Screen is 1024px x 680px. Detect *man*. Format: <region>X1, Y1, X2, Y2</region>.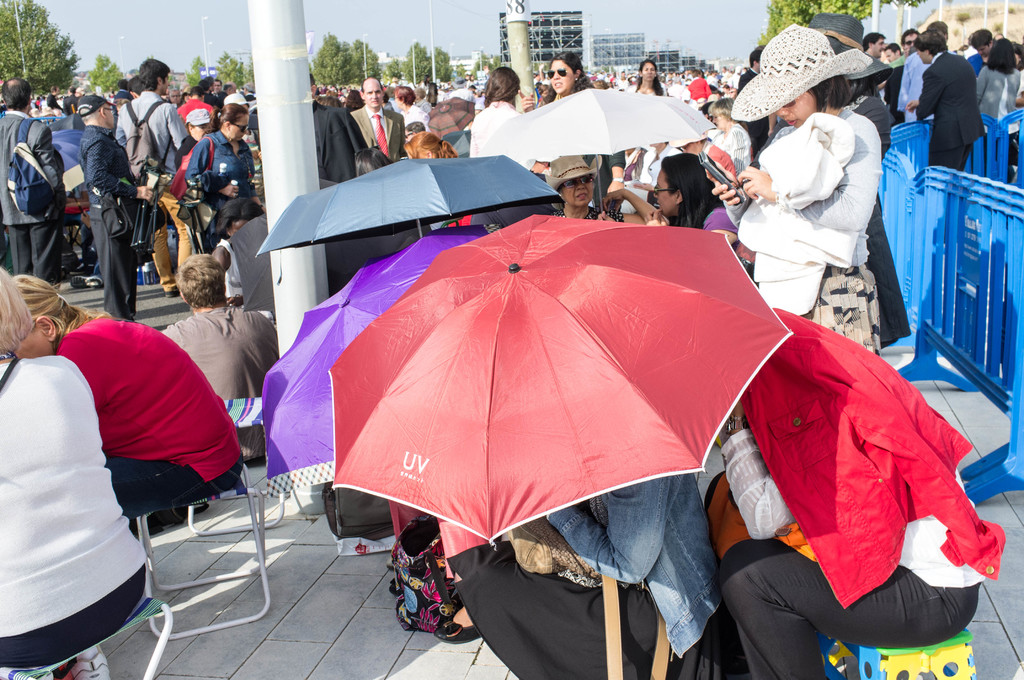
<region>111, 56, 191, 293</region>.
